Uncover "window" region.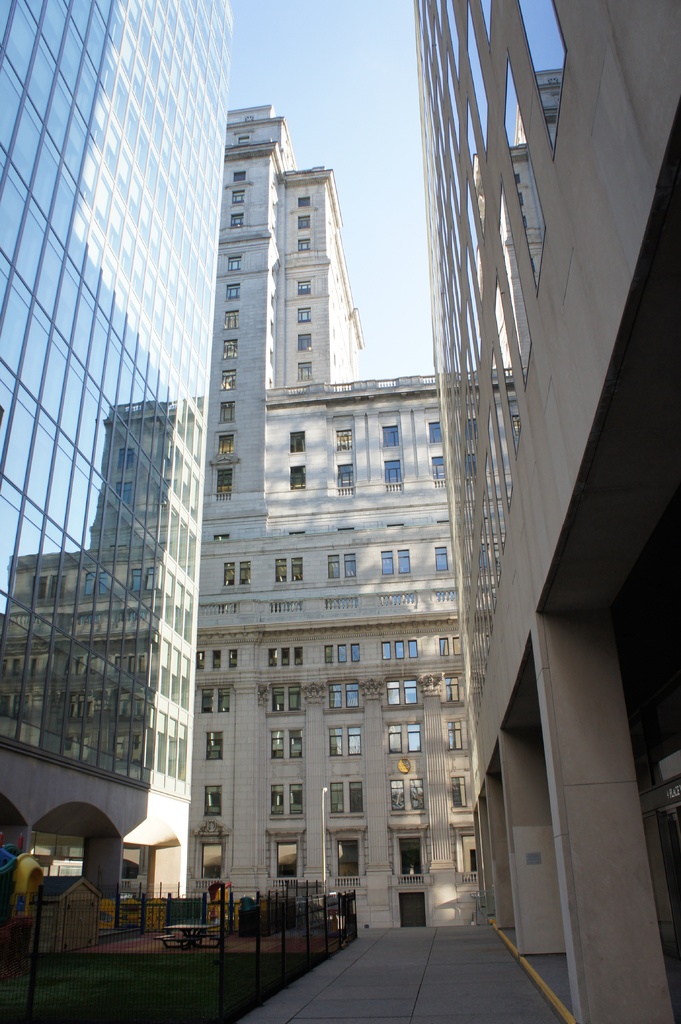
Uncovered: [left=202, top=685, right=212, bottom=711].
